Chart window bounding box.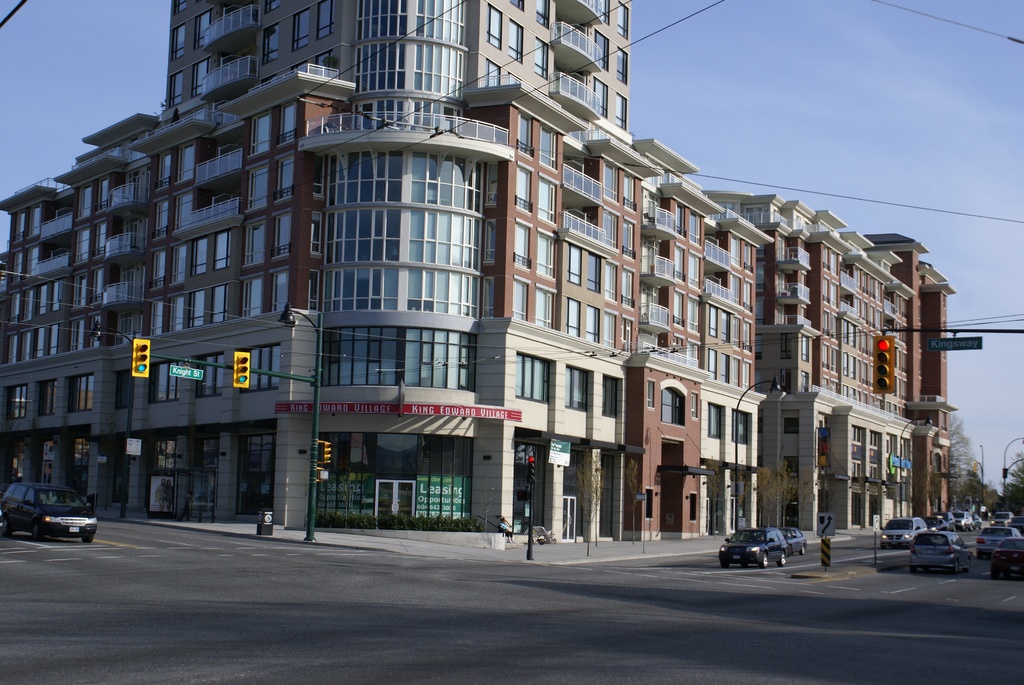
Charted: <box>179,146,195,178</box>.
